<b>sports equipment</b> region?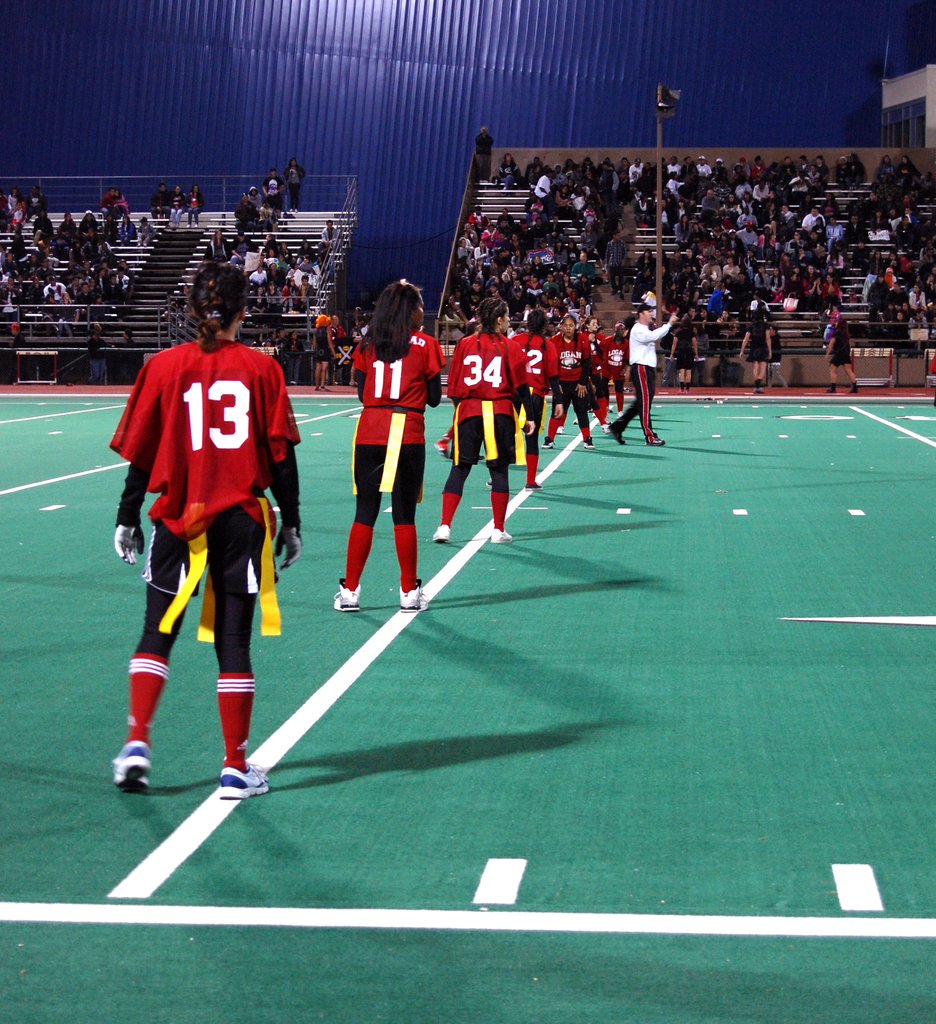
pyautogui.locateOnScreen(432, 515, 453, 543)
